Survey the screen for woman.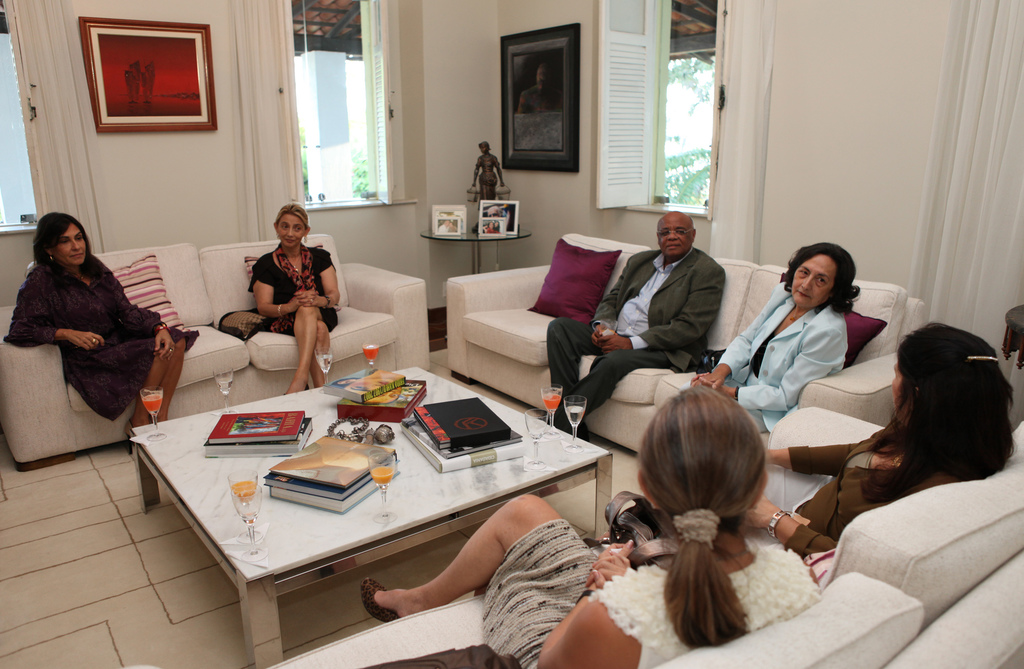
Survey found: 483:221:499:236.
